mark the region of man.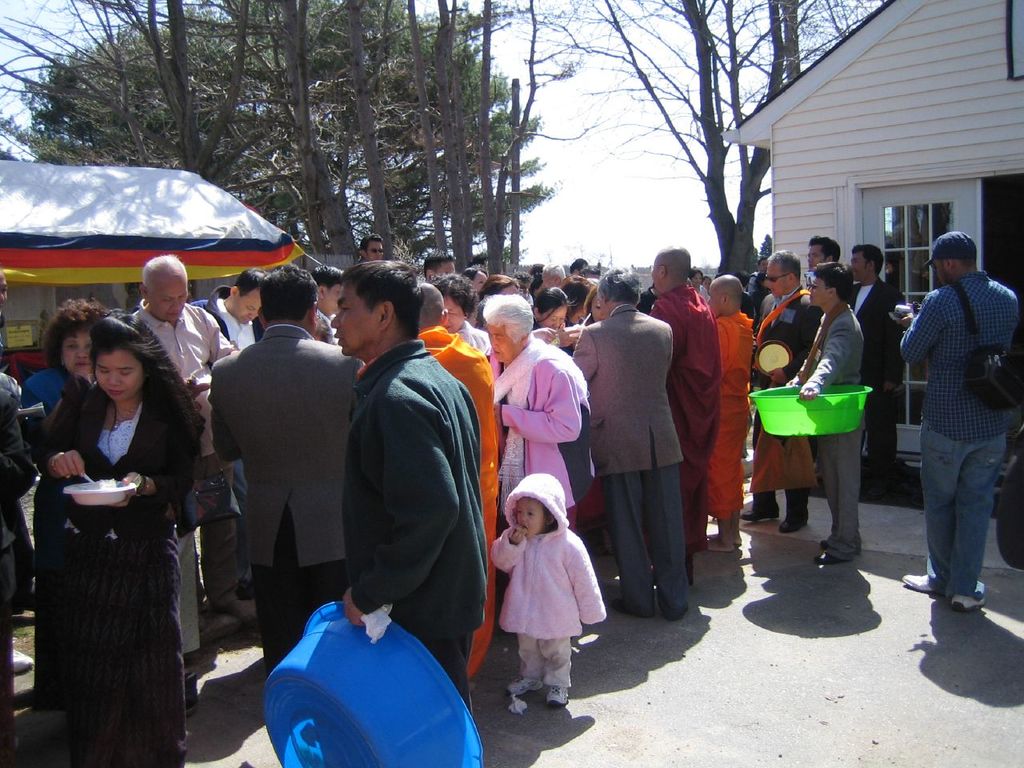
Region: 556,262,698,626.
